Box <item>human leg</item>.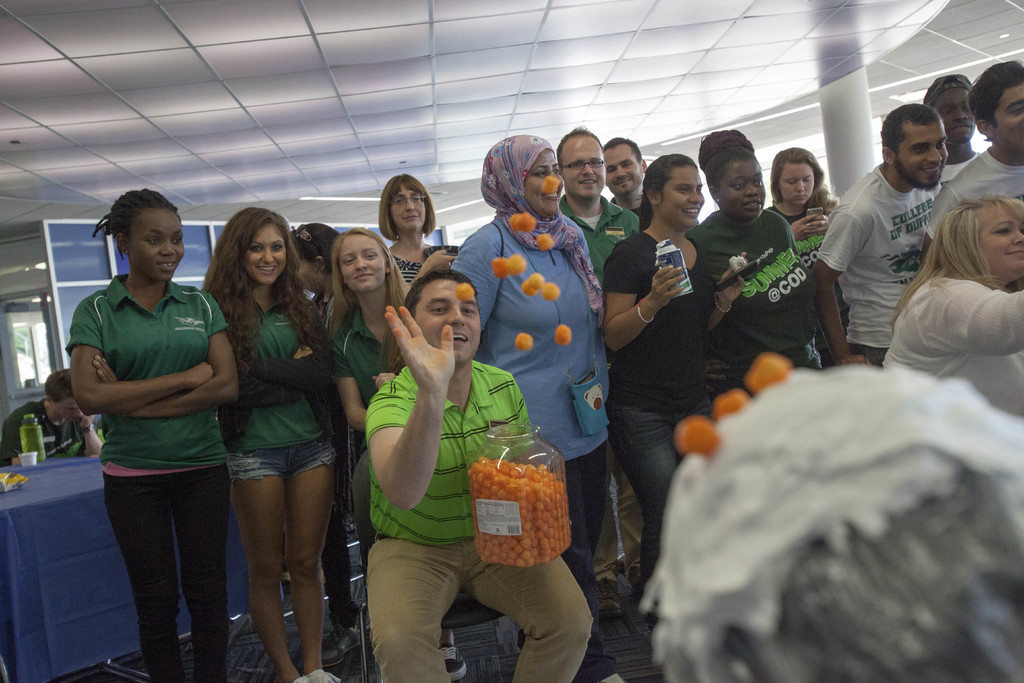
[x1=590, y1=496, x2=619, y2=616].
